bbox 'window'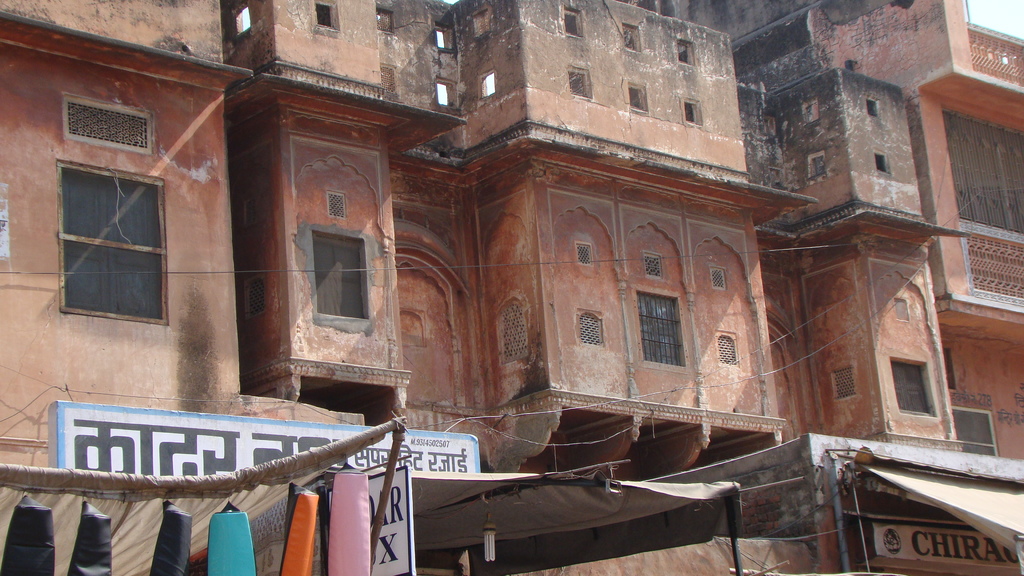
894:360:936:418
